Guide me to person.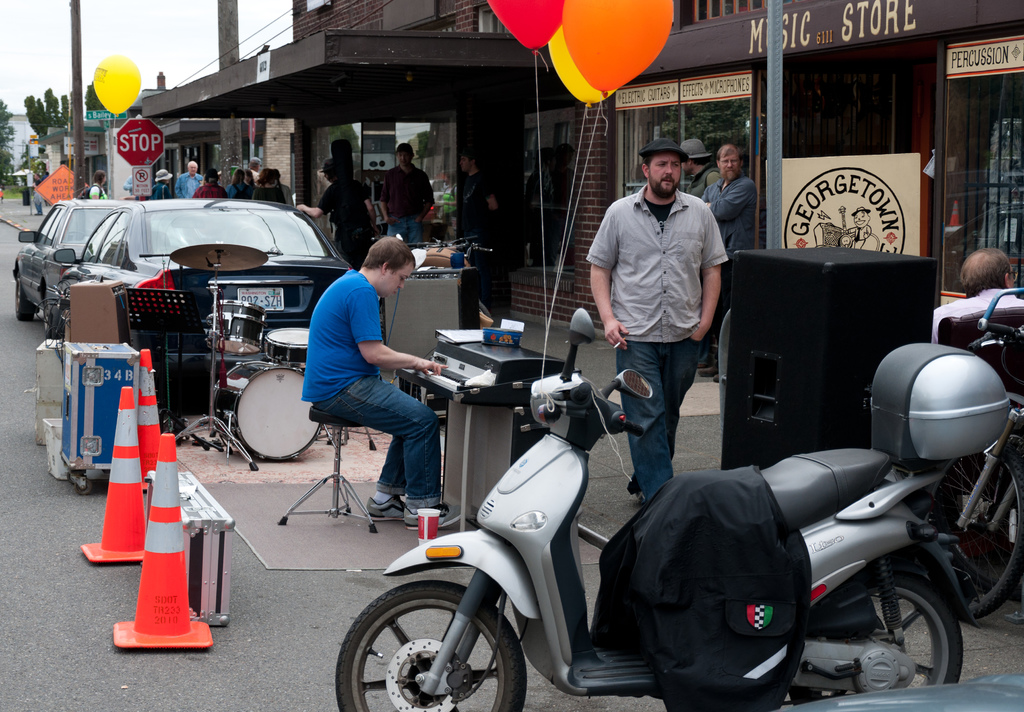
Guidance: [681, 136, 719, 368].
